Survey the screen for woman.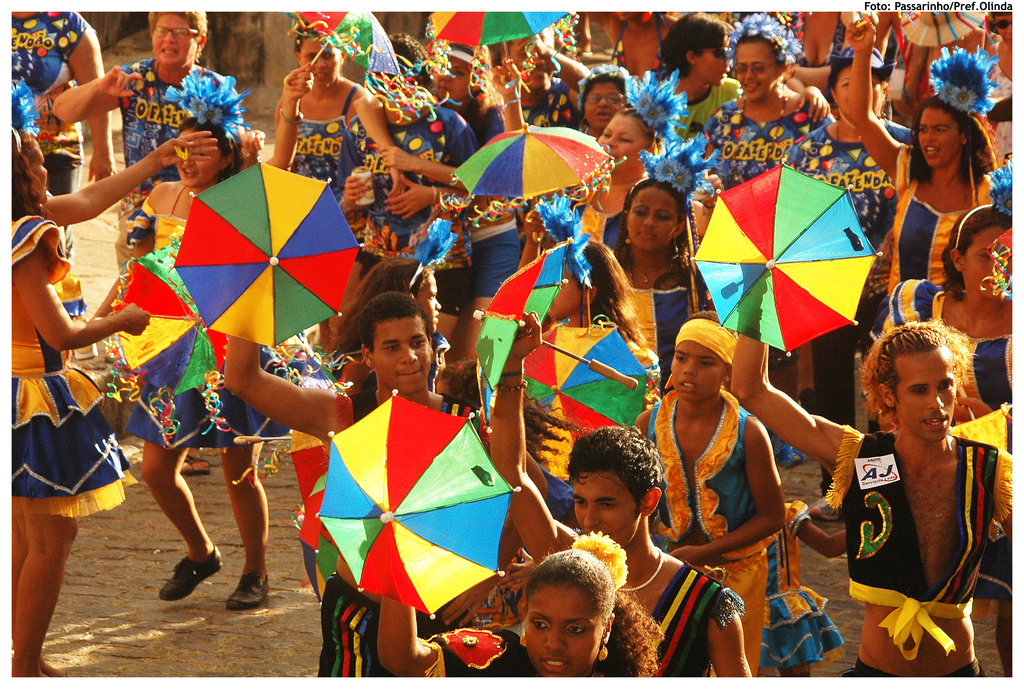
Survey found: bbox(591, 0, 683, 77).
